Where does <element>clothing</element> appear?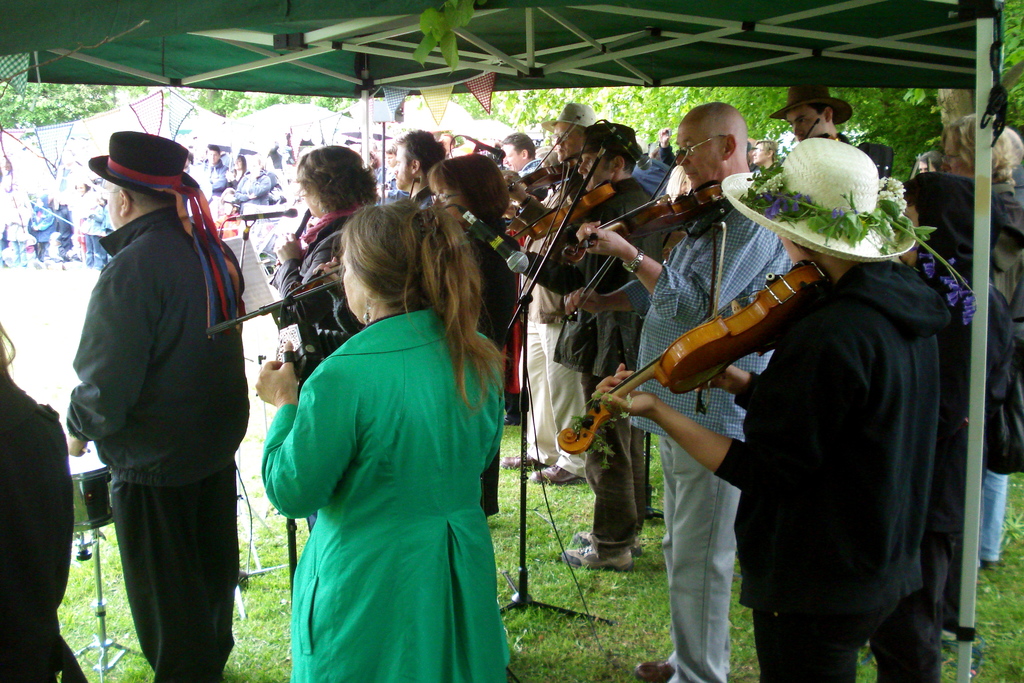
Appears at detection(0, 360, 87, 682).
